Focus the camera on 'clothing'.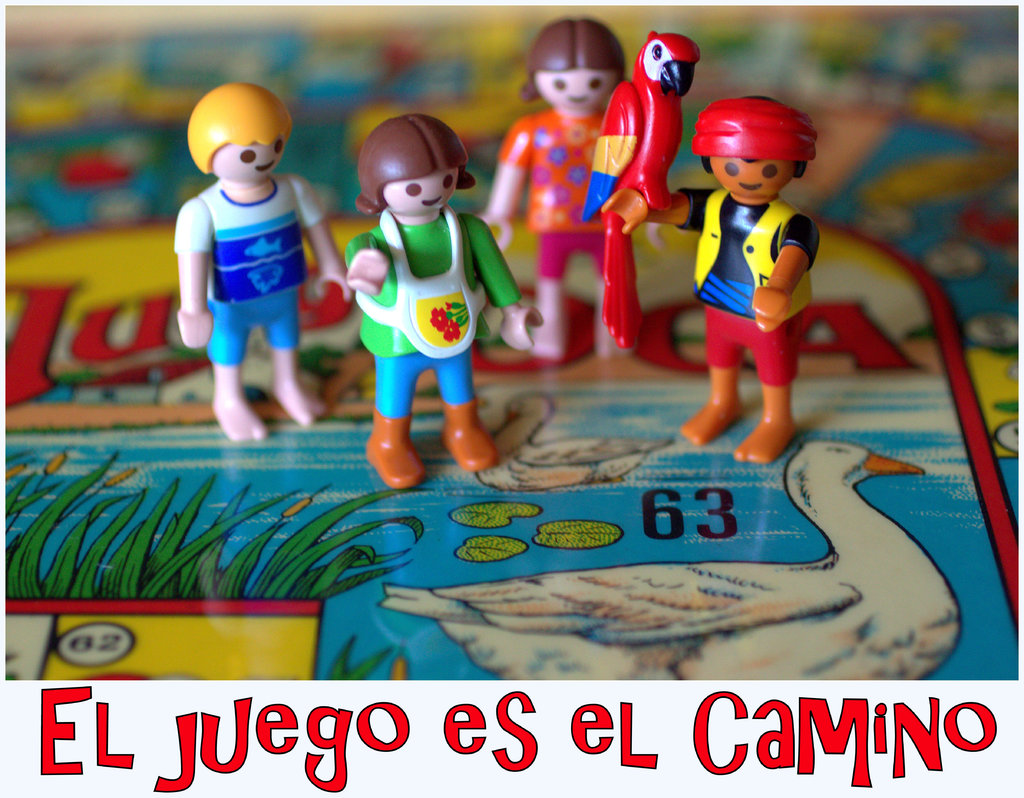
Focus region: {"x1": 497, "y1": 105, "x2": 611, "y2": 287}.
